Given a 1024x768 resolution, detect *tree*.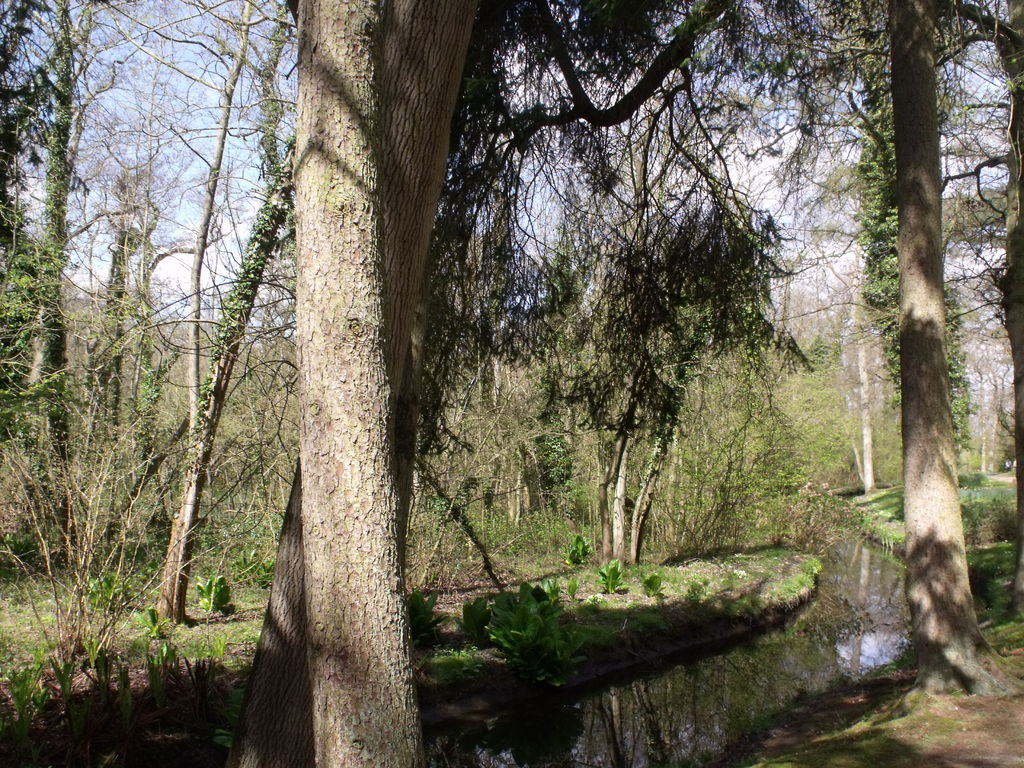
locate(129, 20, 929, 684).
